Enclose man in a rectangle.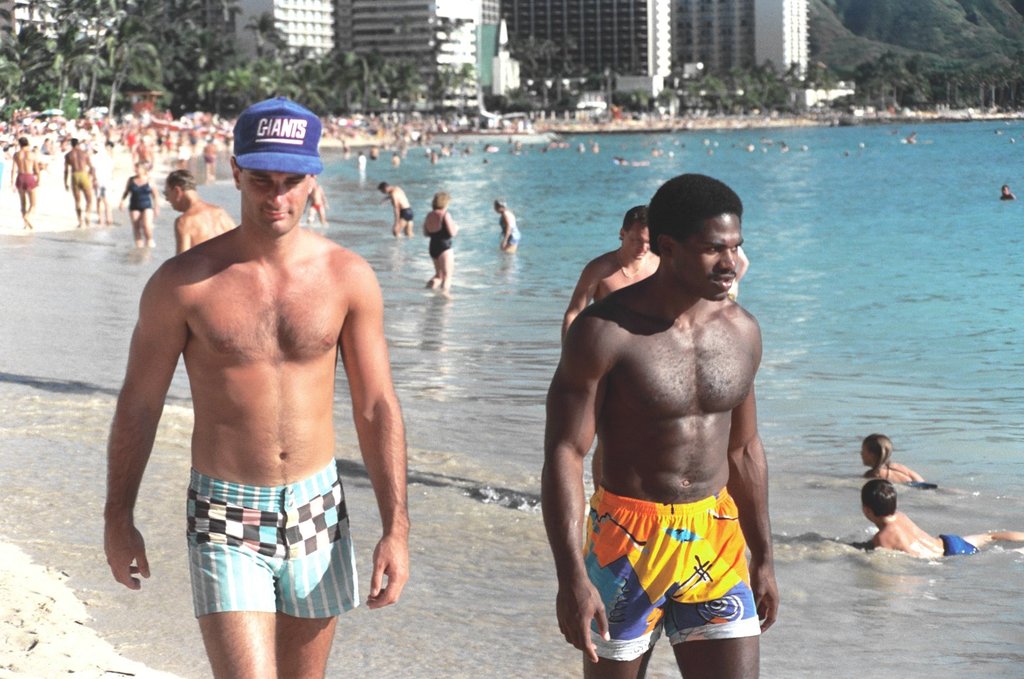
Rect(113, 96, 416, 651).
